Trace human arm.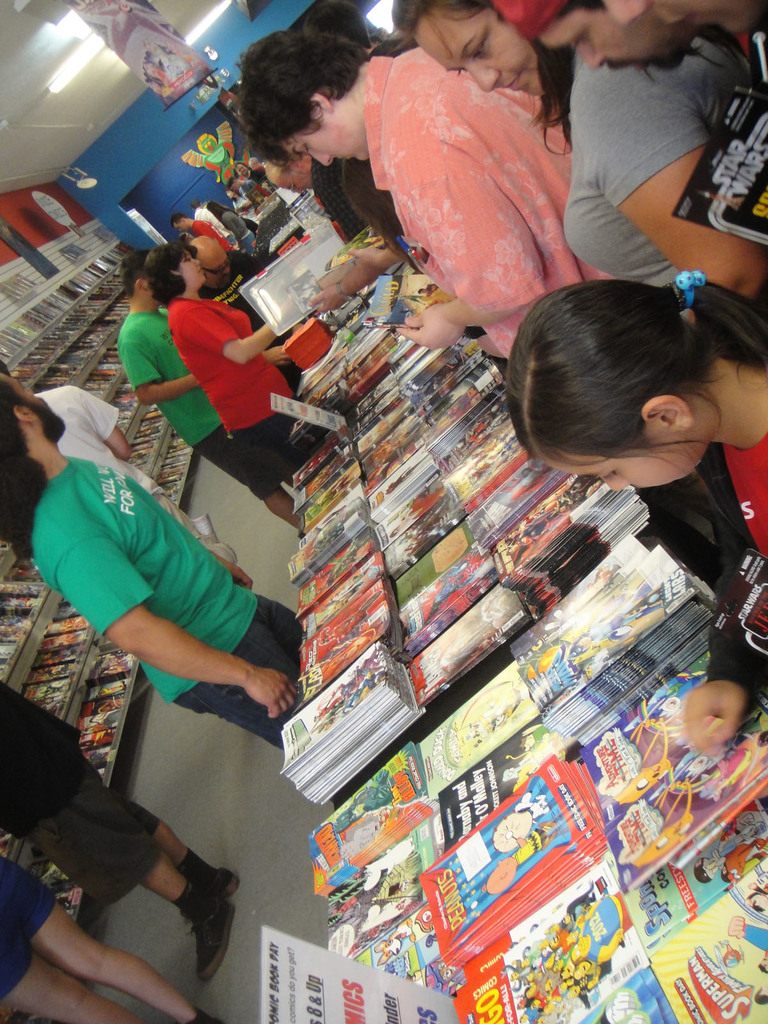
Traced to 212/554/248/590.
